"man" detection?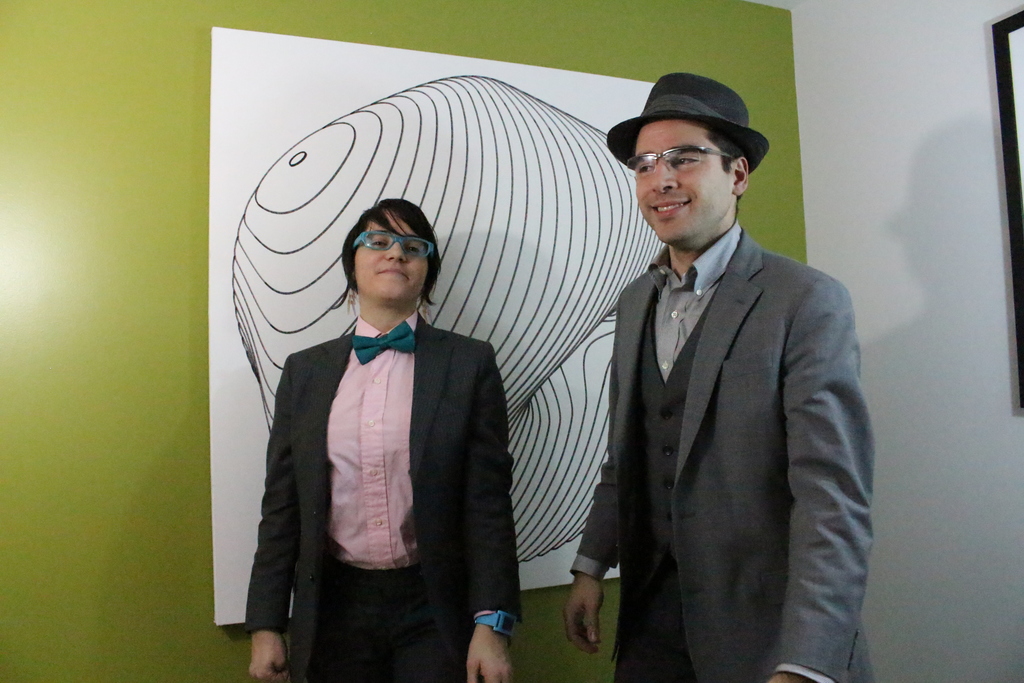
[x1=568, y1=65, x2=872, y2=675]
